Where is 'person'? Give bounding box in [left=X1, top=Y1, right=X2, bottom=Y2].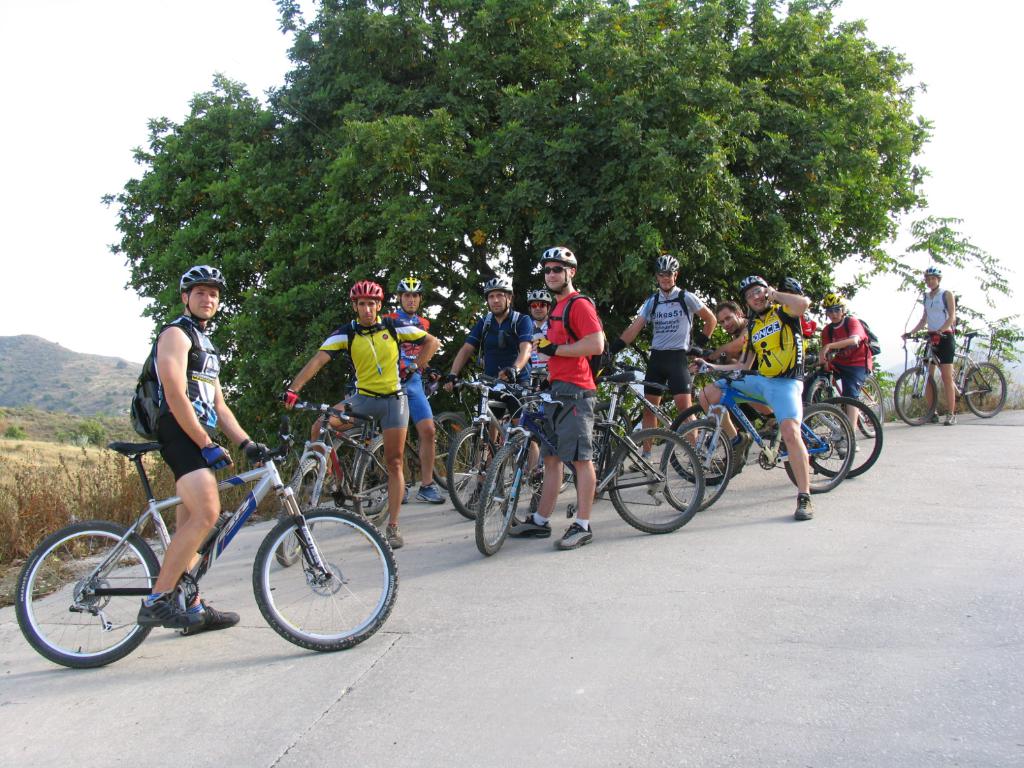
[left=129, top=273, right=268, bottom=634].
